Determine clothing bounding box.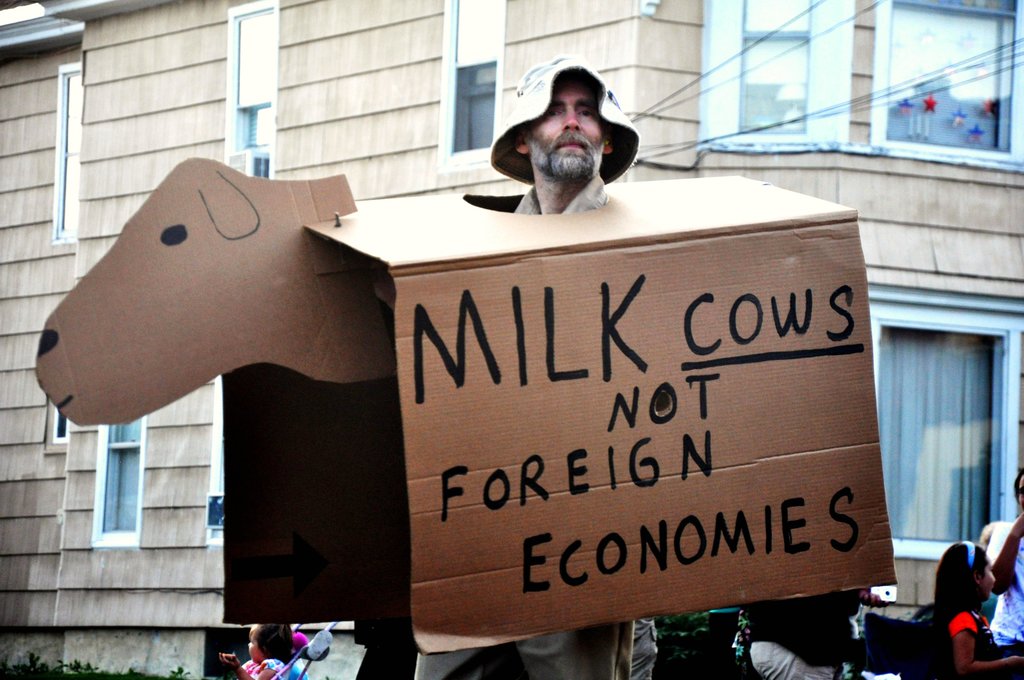
Determined: bbox=(988, 519, 1023, 674).
